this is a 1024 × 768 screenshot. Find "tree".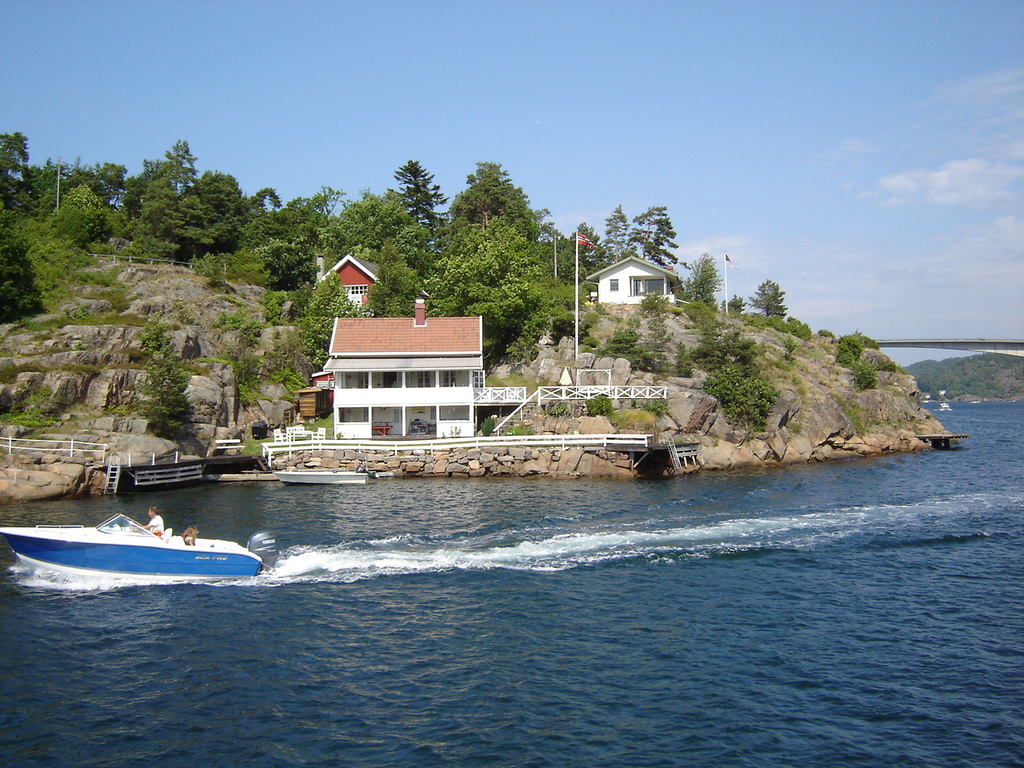
Bounding box: [x1=428, y1=151, x2=562, y2=333].
